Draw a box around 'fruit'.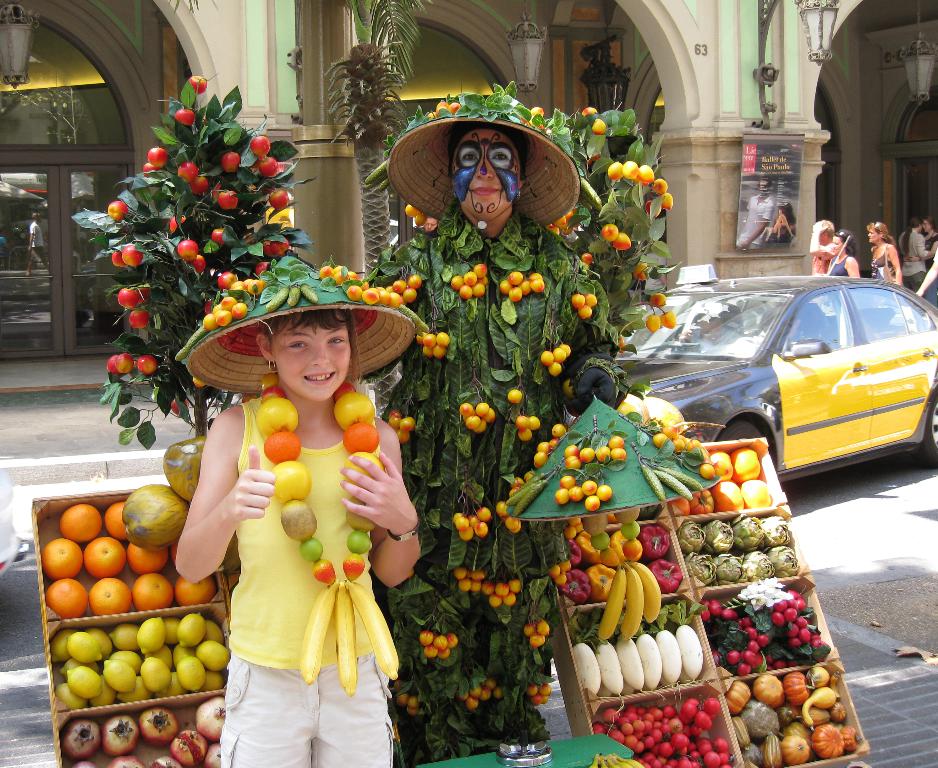
587/289/597/309.
